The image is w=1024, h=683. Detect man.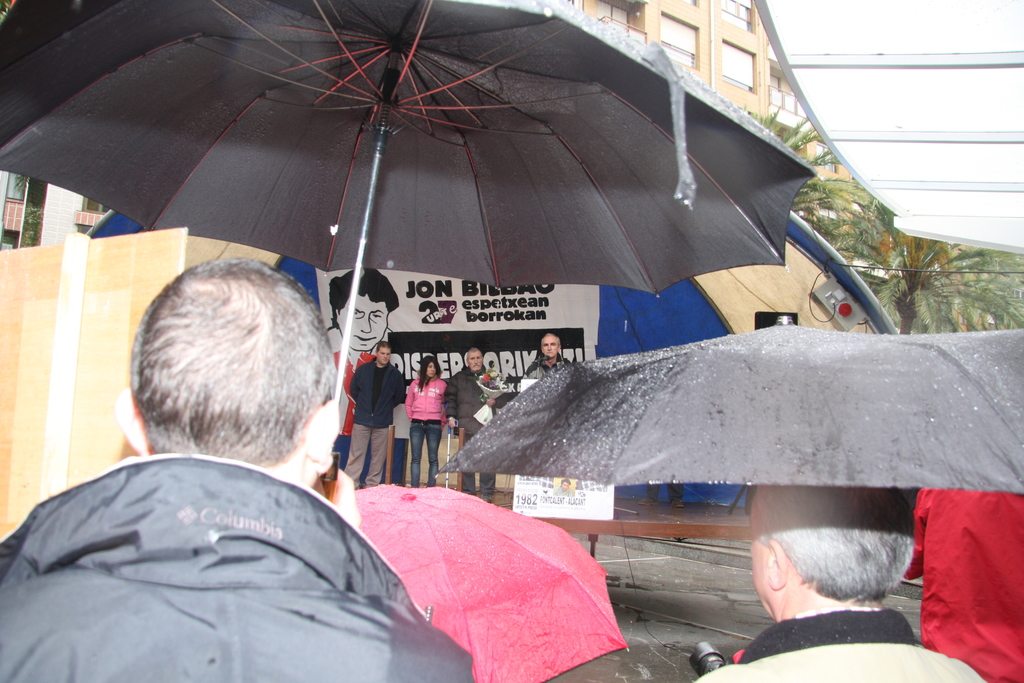
Detection: [left=440, top=344, right=504, bottom=503].
